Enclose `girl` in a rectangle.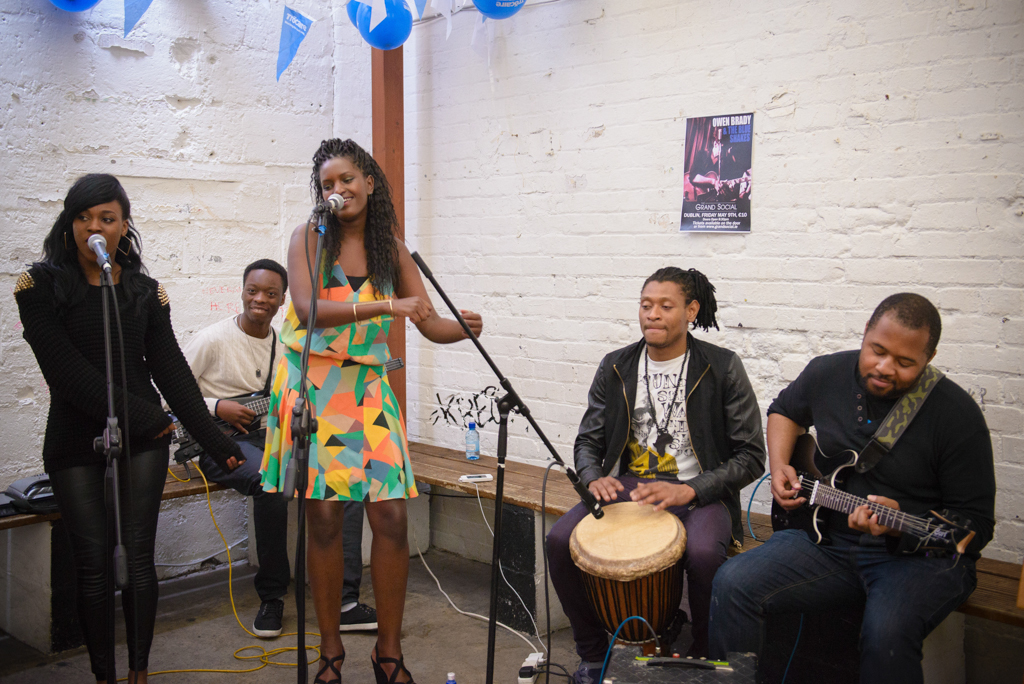
l=21, t=173, r=247, b=683.
